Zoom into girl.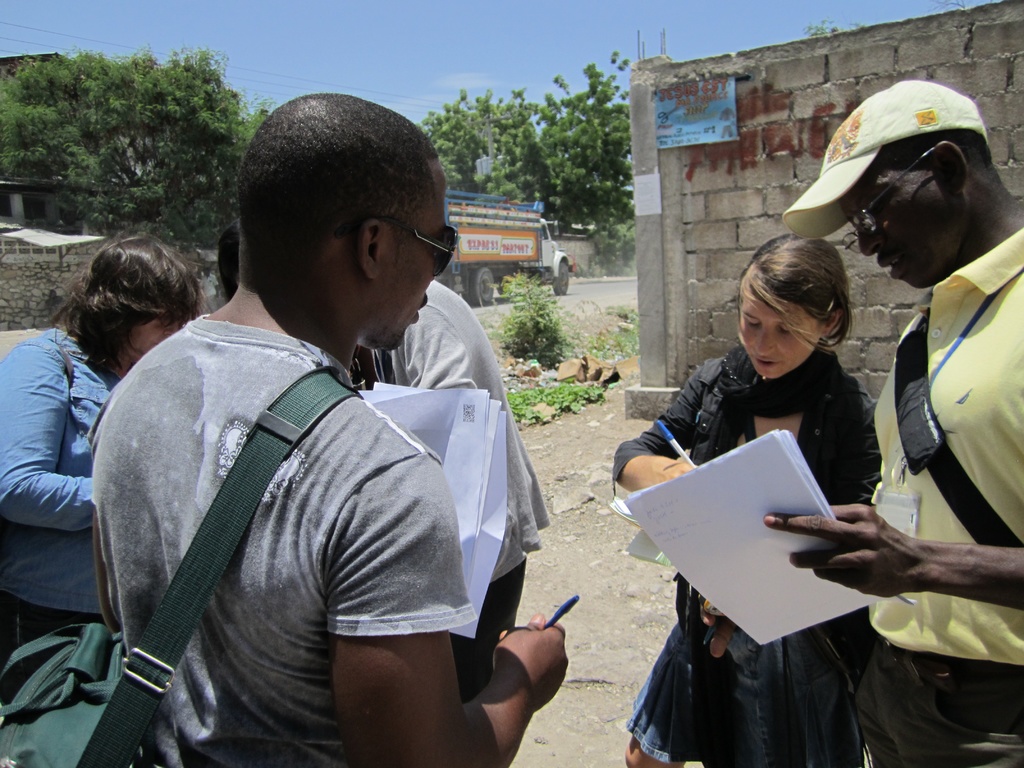
Zoom target: 609 228 879 765.
